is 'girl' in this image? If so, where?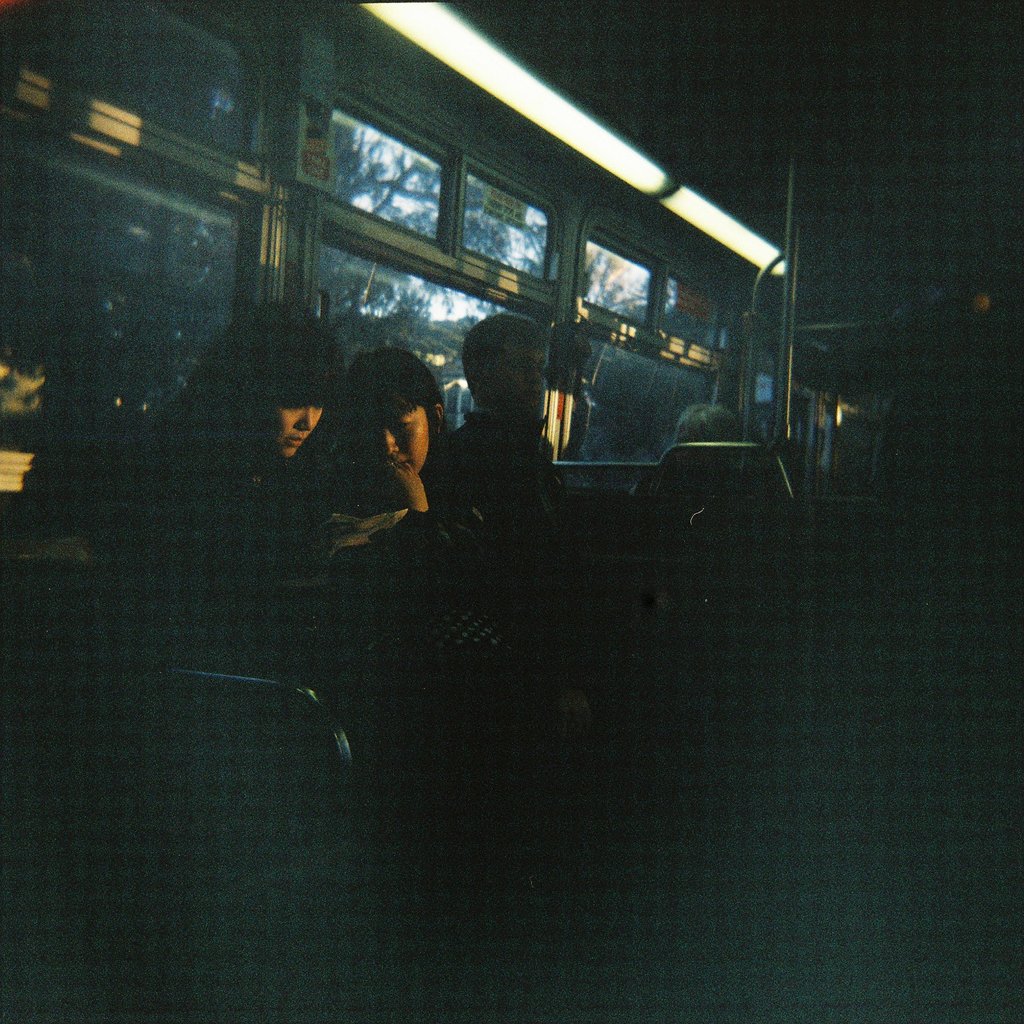
Yes, at <box>88,303,349,531</box>.
